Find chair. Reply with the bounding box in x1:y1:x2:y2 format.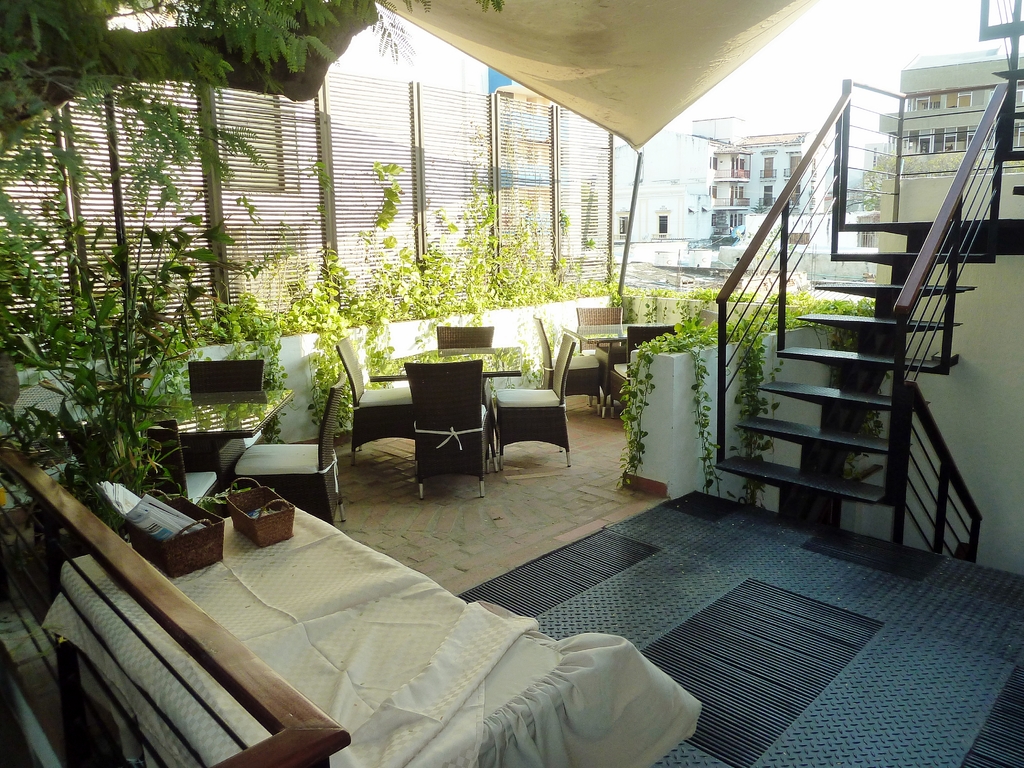
432:320:501:430.
